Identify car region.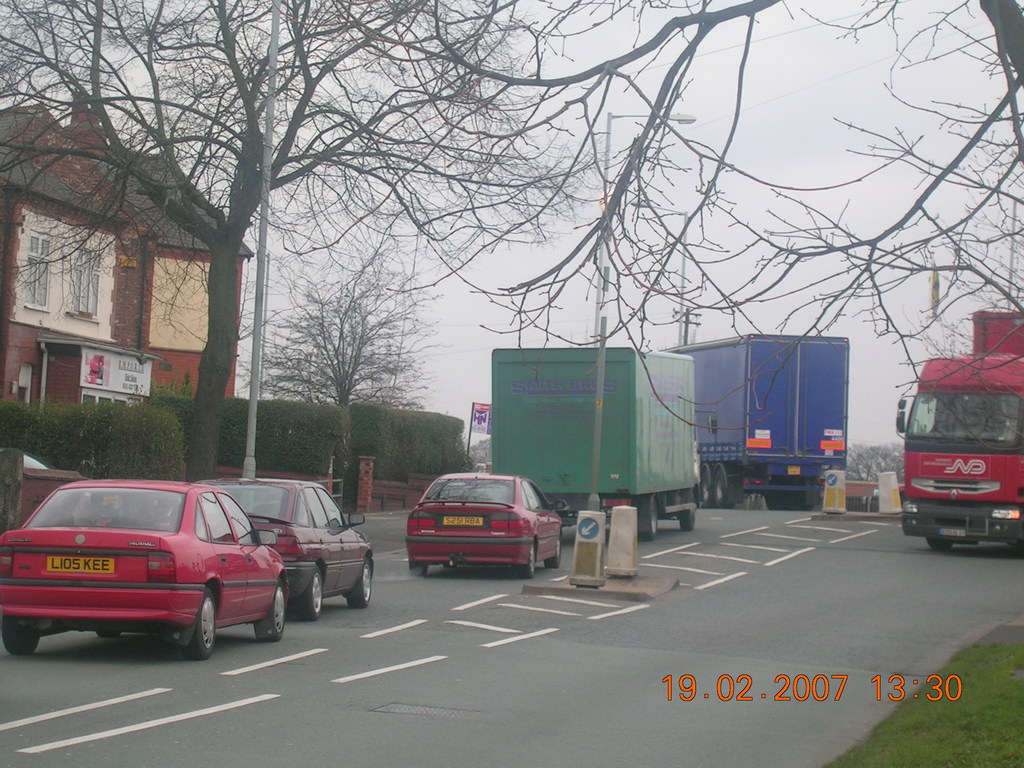
Region: x1=0 y1=481 x2=292 y2=660.
